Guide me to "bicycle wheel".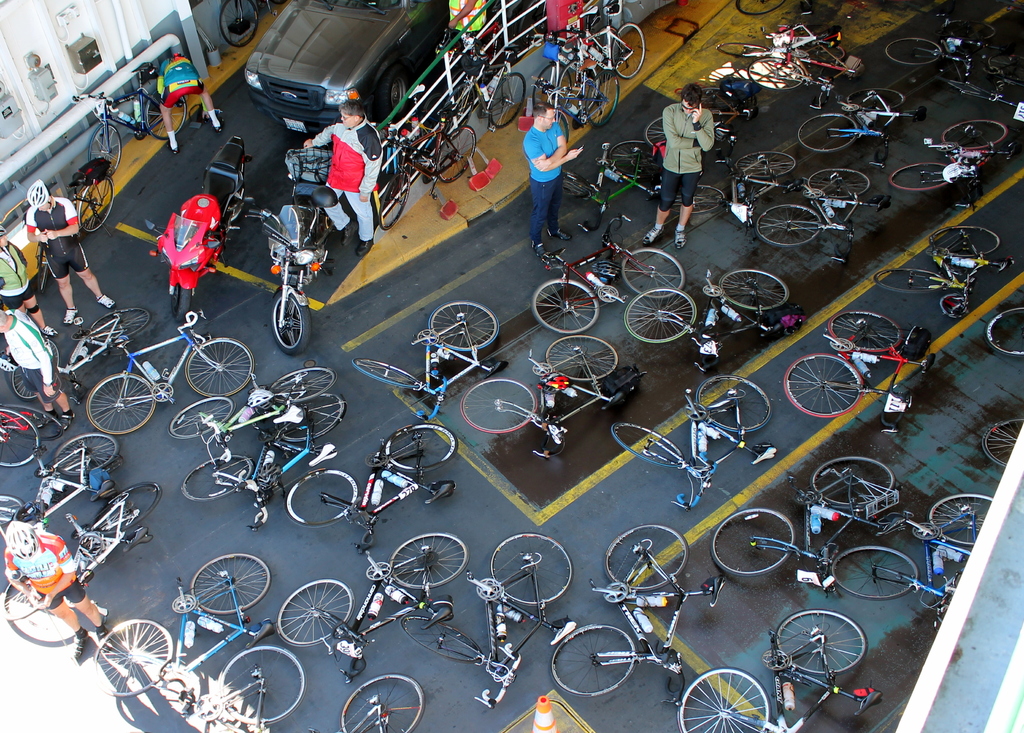
Guidance: [left=876, top=31, right=941, bottom=77].
